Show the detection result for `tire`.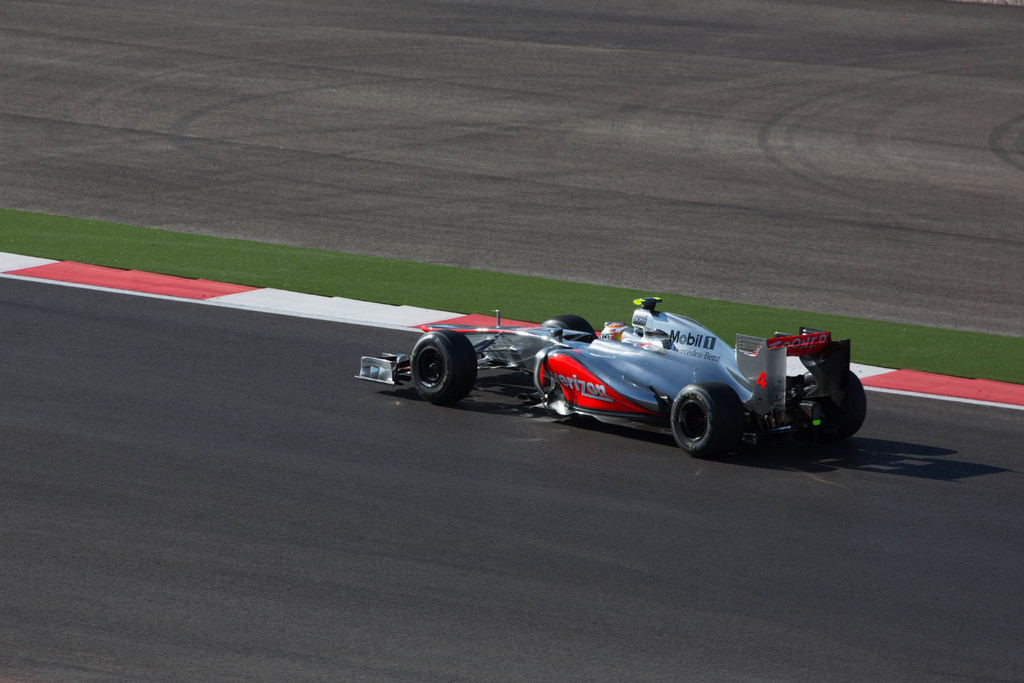
(x1=805, y1=367, x2=867, y2=440).
